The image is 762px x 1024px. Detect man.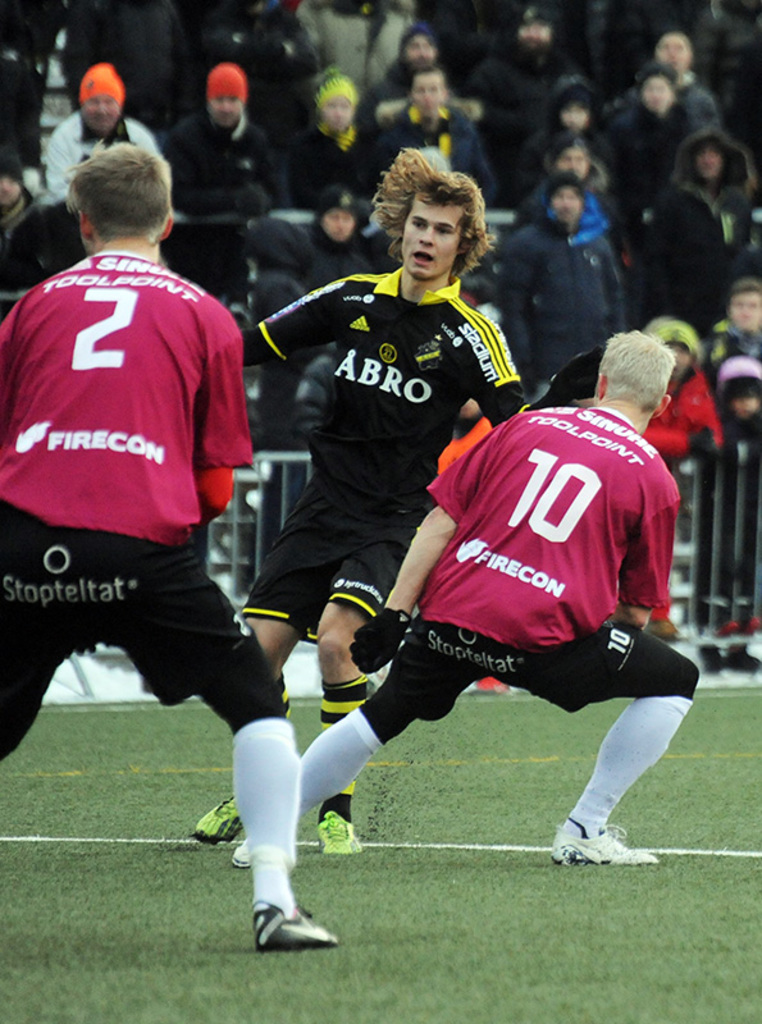
Detection: detection(489, 177, 633, 393).
